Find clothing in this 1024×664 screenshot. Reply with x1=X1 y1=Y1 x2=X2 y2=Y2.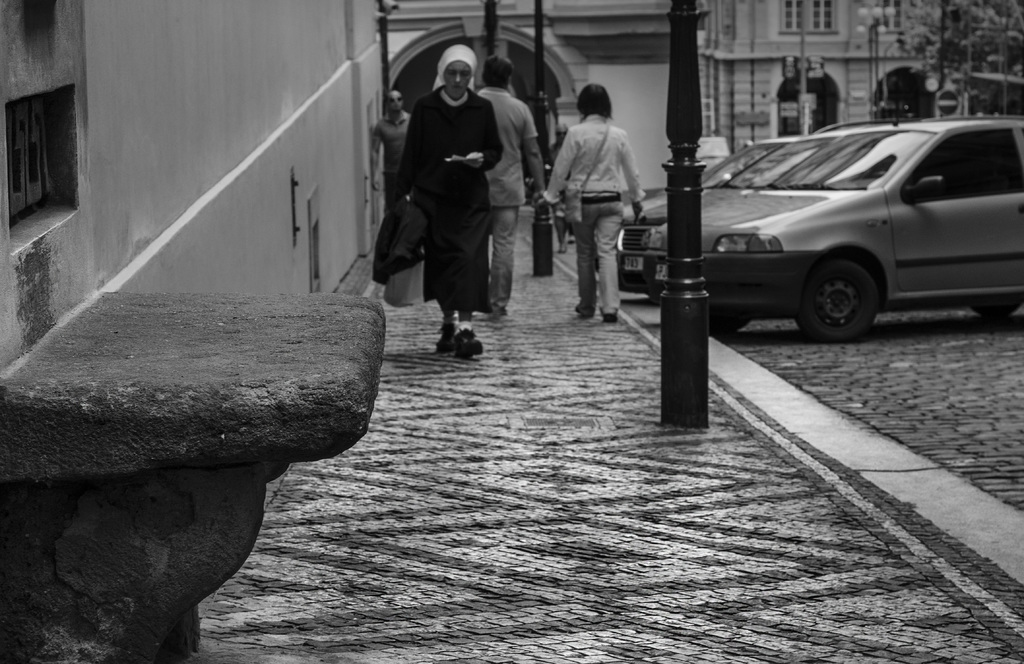
x1=543 y1=111 x2=643 y2=315.
